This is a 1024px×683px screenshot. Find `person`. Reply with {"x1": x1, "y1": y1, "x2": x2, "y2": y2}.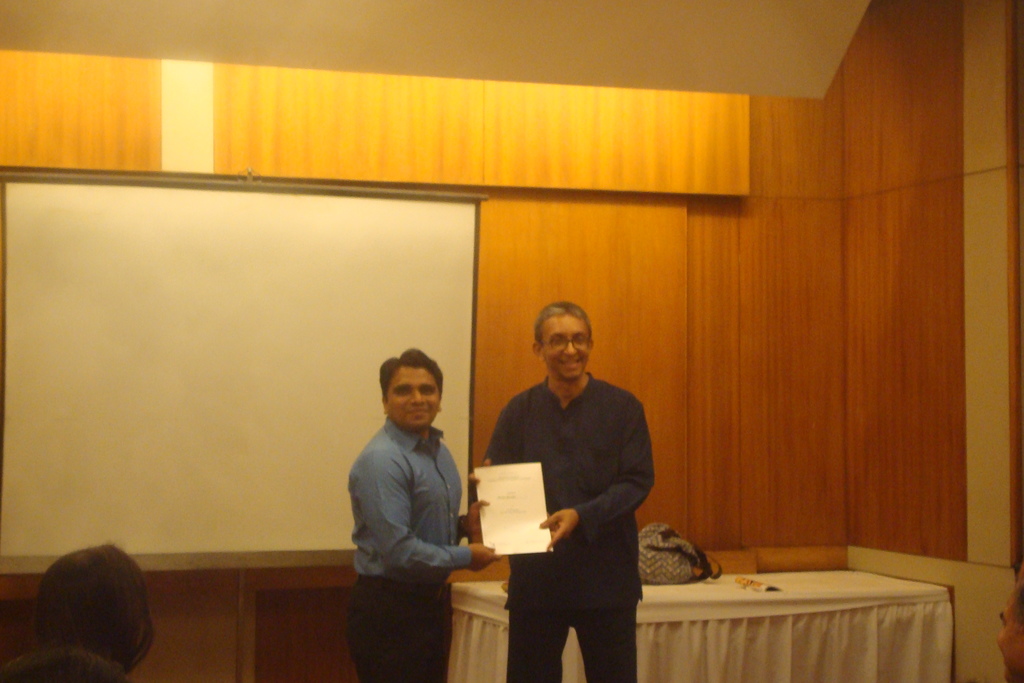
{"x1": 0, "y1": 541, "x2": 154, "y2": 682}.
